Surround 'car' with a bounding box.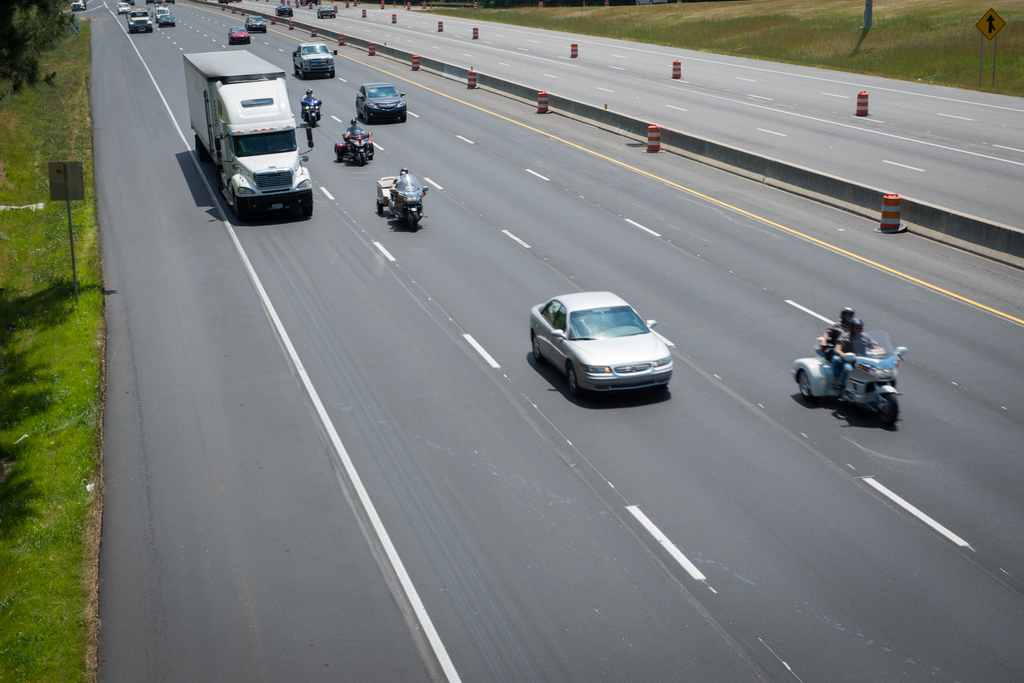
l=275, t=4, r=294, b=19.
